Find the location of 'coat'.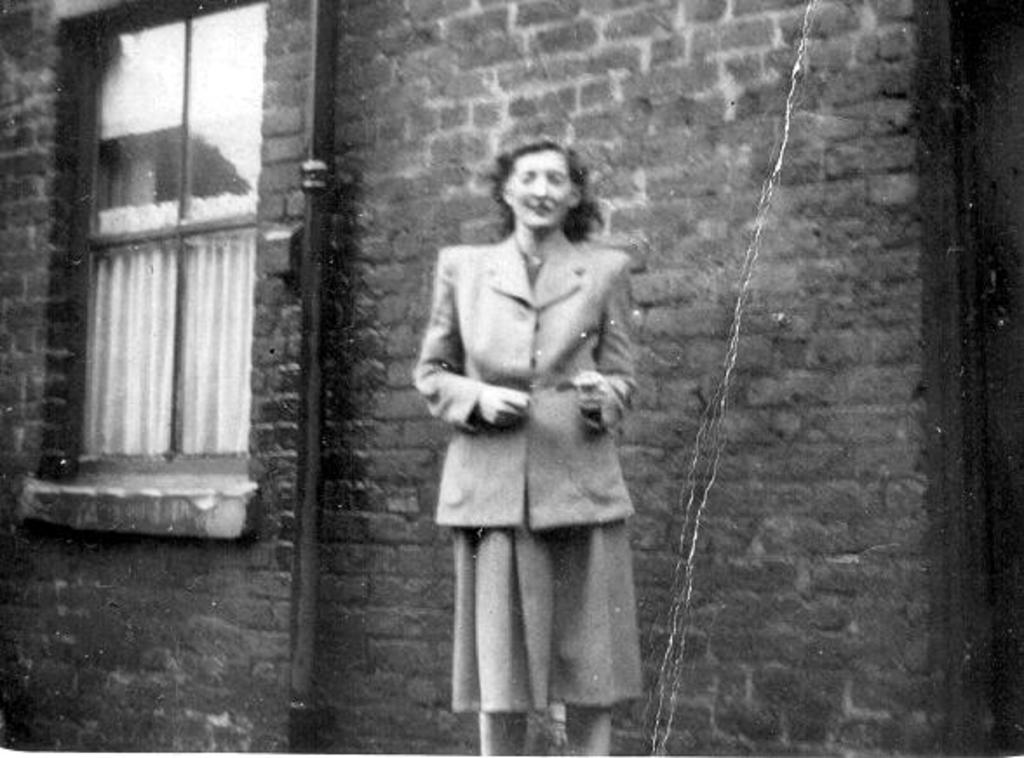
Location: 418, 193, 632, 599.
